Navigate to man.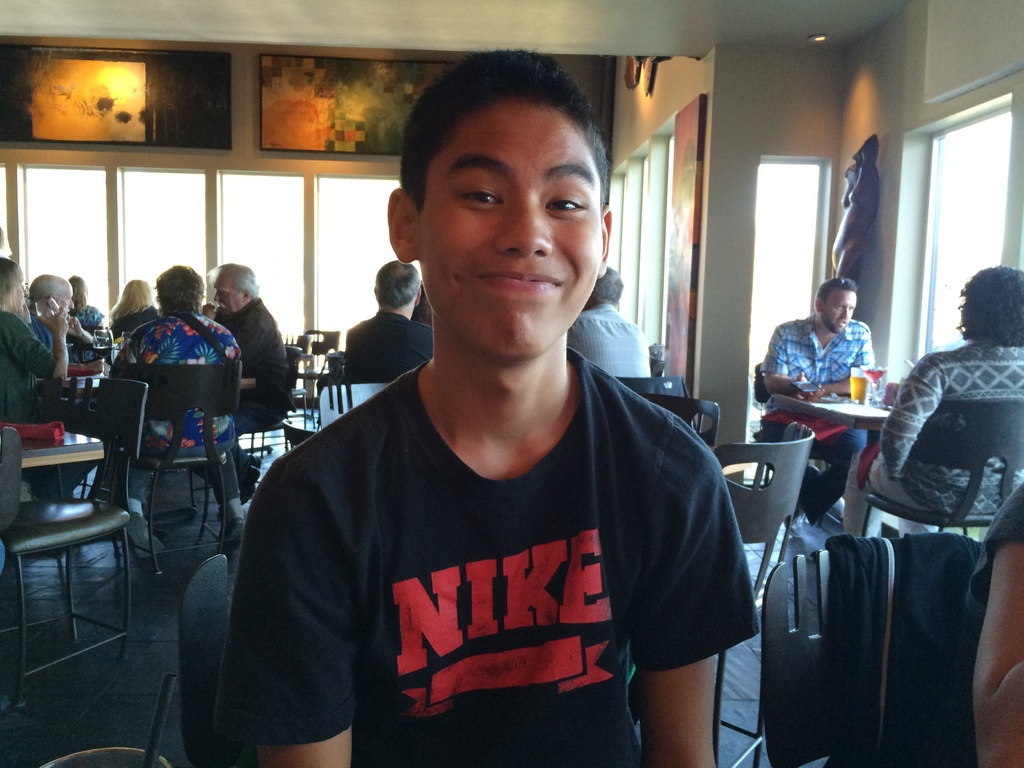
Navigation target: box(346, 258, 439, 383).
